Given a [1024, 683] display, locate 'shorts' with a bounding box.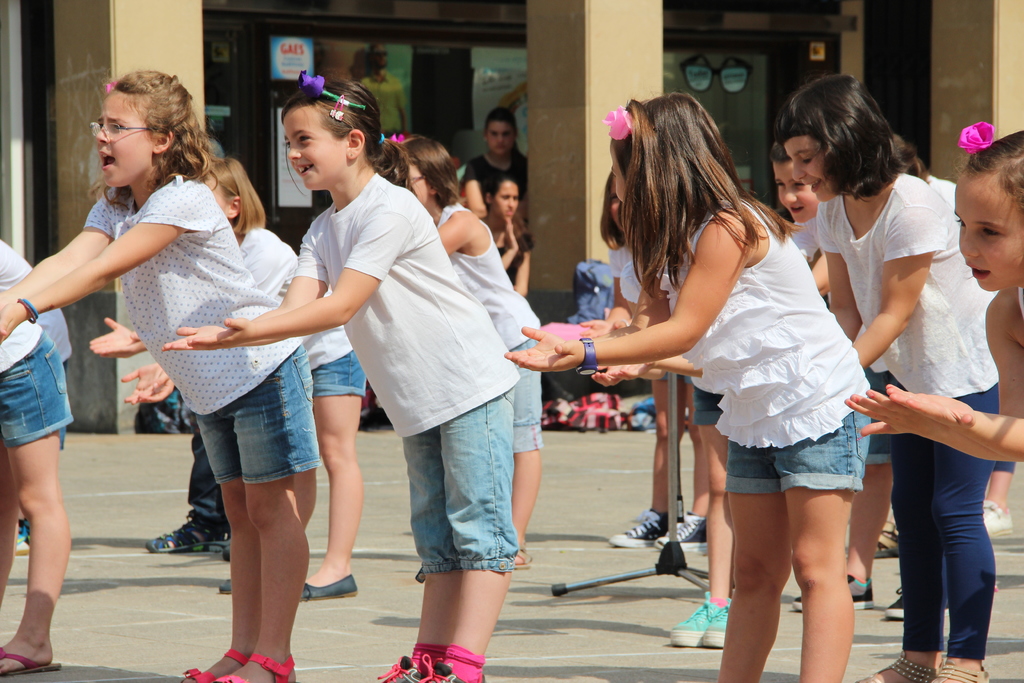
Located: bbox=[0, 333, 75, 447].
